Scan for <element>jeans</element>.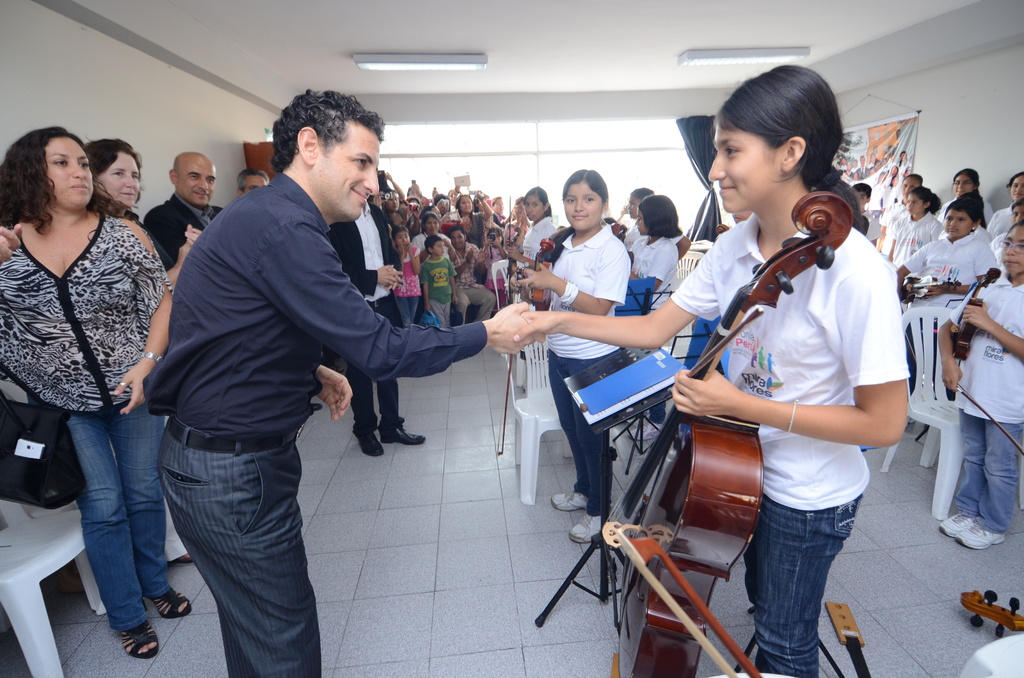
Scan result: crop(344, 295, 408, 438).
